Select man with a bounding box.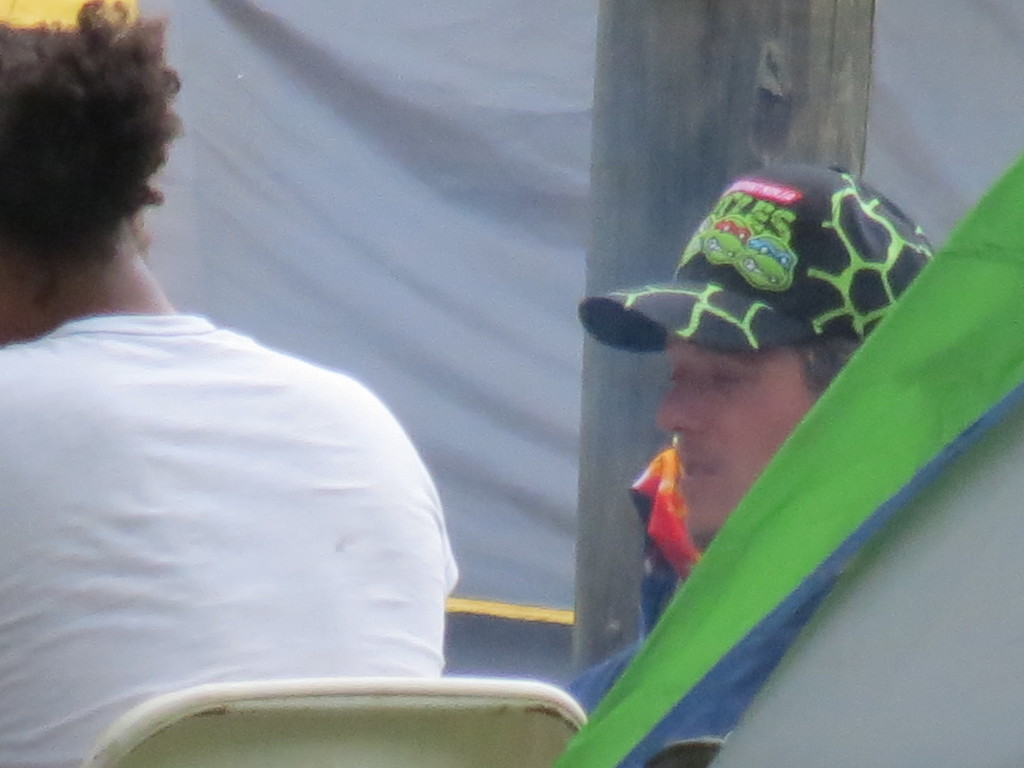
Rect(33, 3, 504, 740).
